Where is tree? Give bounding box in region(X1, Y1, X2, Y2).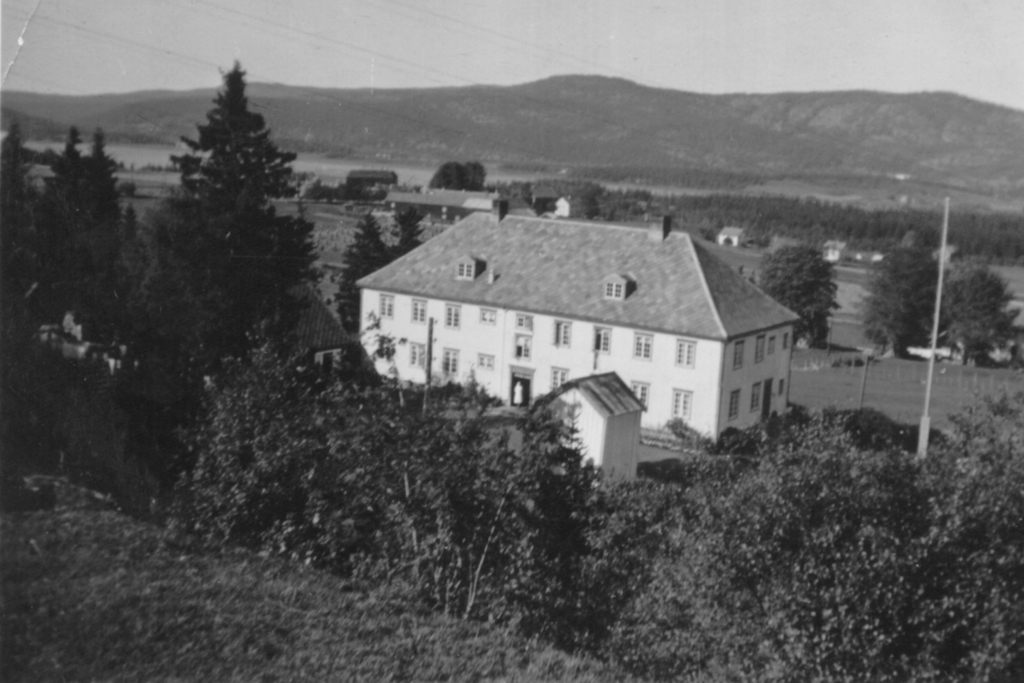
region(941, 261, 1023, 364).
